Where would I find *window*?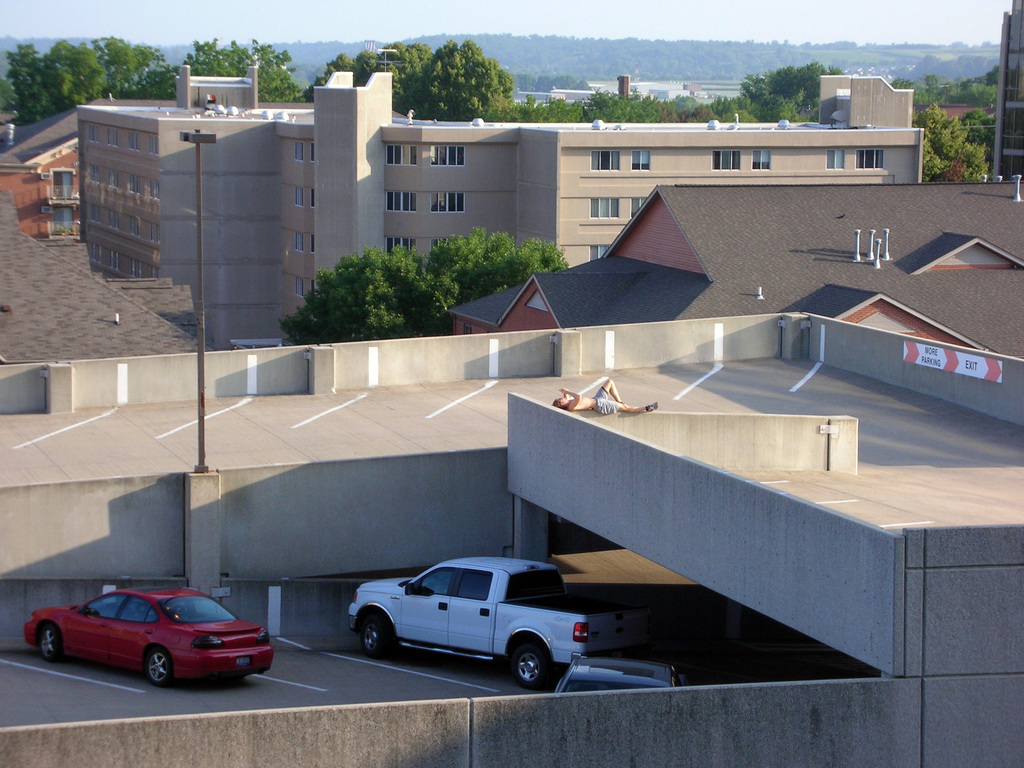
At bbox=[294, 274, 305, 298].
